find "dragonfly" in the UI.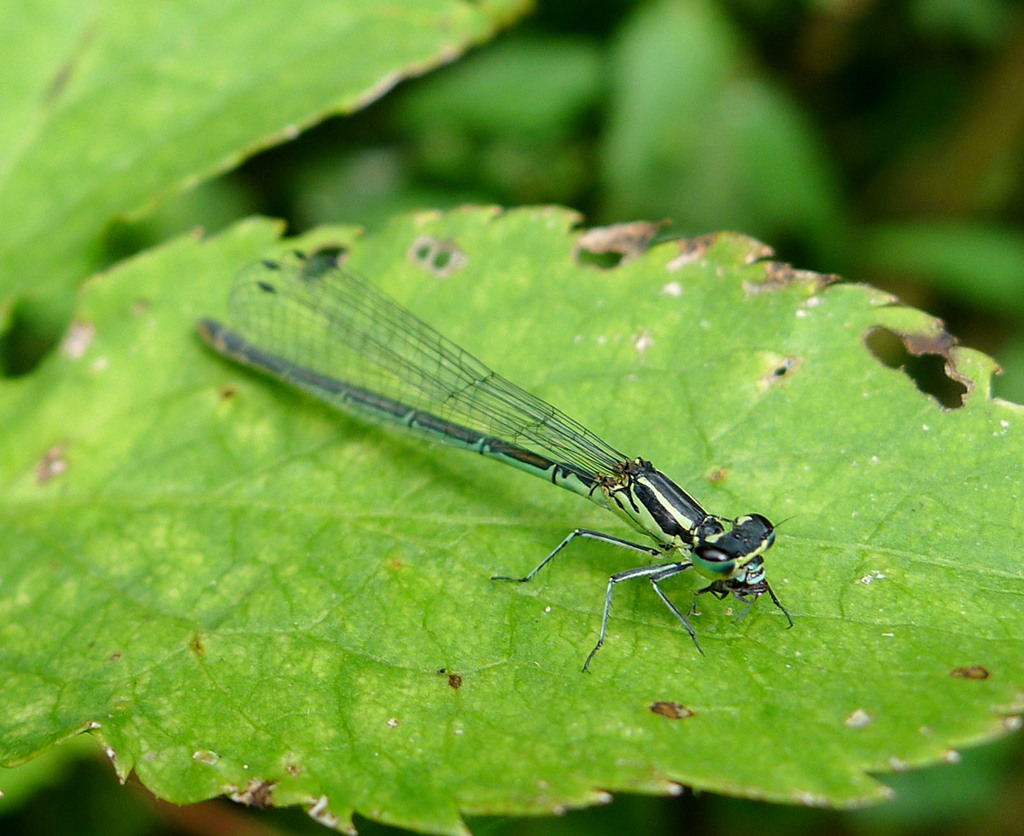
UI element at box=[190, 247, 800, 676].
